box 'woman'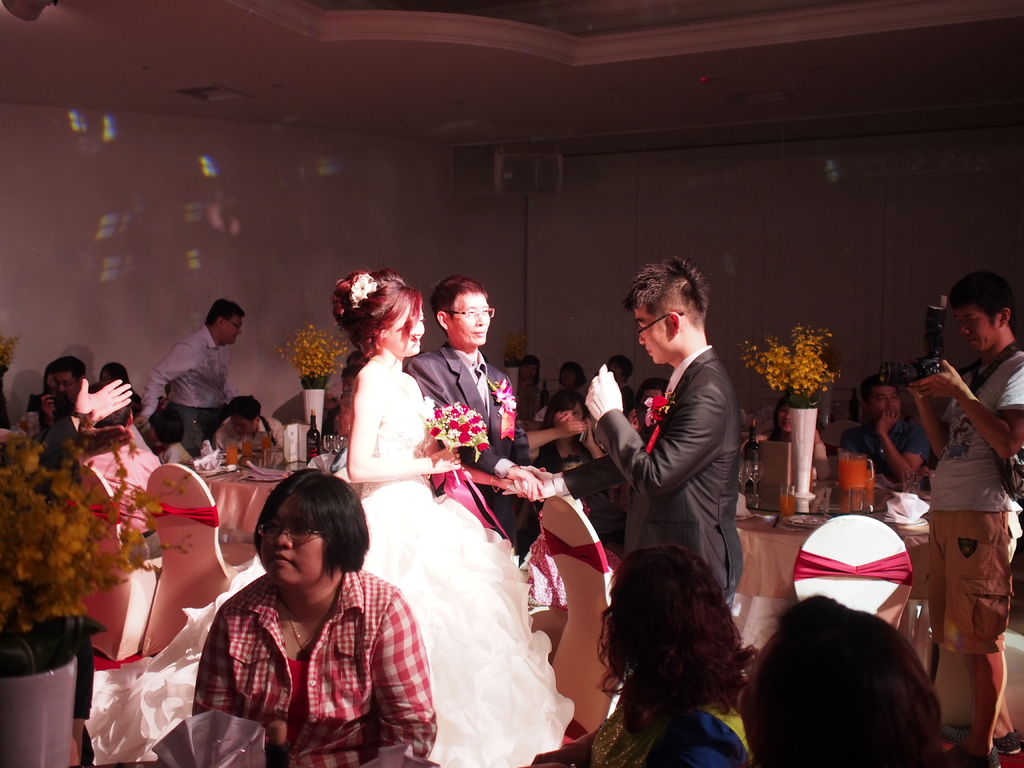
crop(520, 352, 547, 415)
